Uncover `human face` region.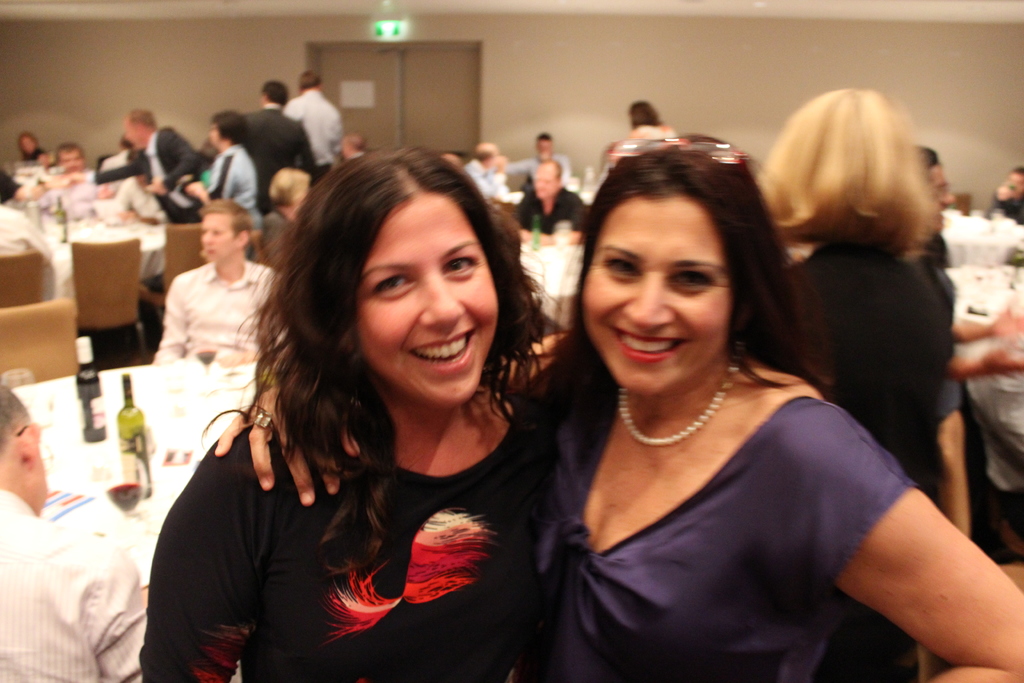
Uncovered: x1=355 y1=199 x2=496 y2=409.
